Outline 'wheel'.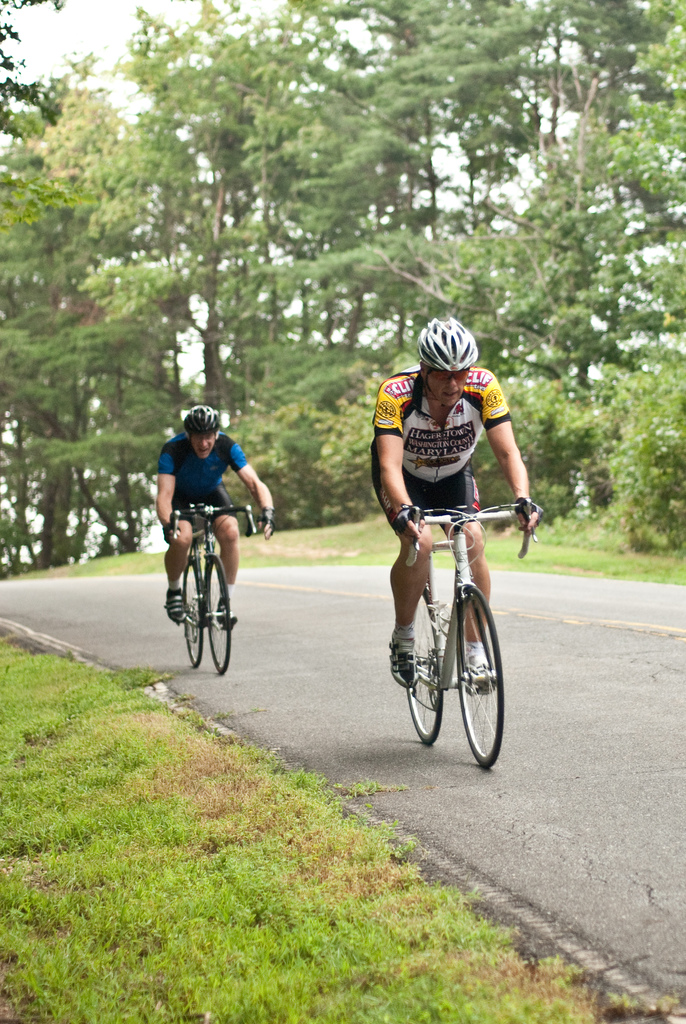
Outline: bbox(454, 588, 505, 771).
